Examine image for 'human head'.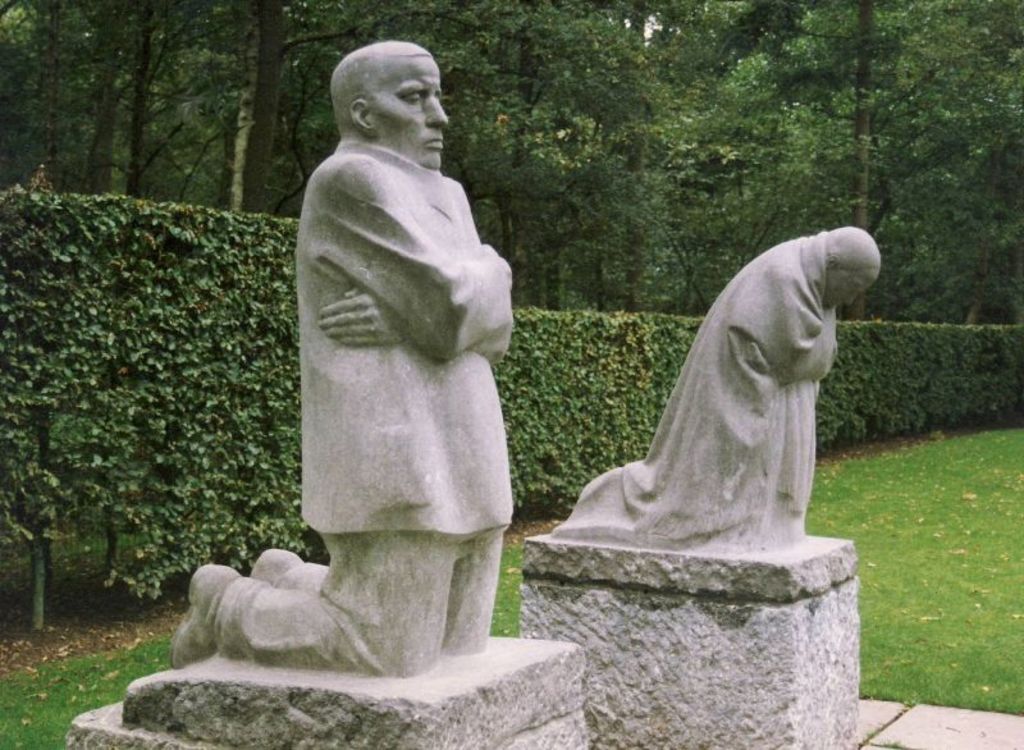
Examination result: crop(812, 225, 881, 311).
